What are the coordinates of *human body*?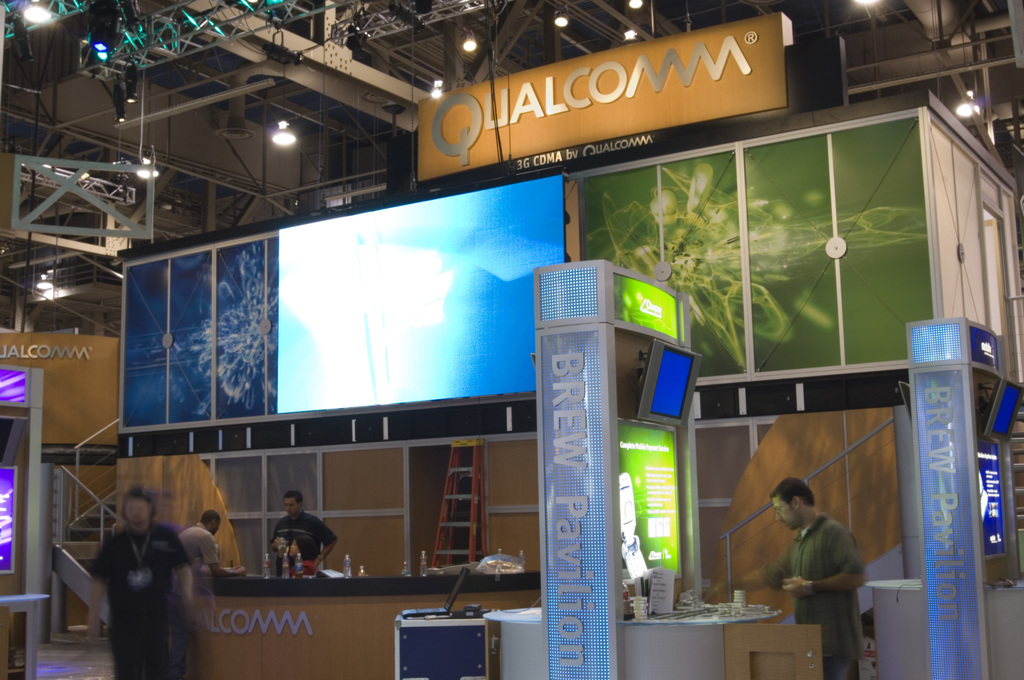
bbox=[701, 514, 868, 679].
